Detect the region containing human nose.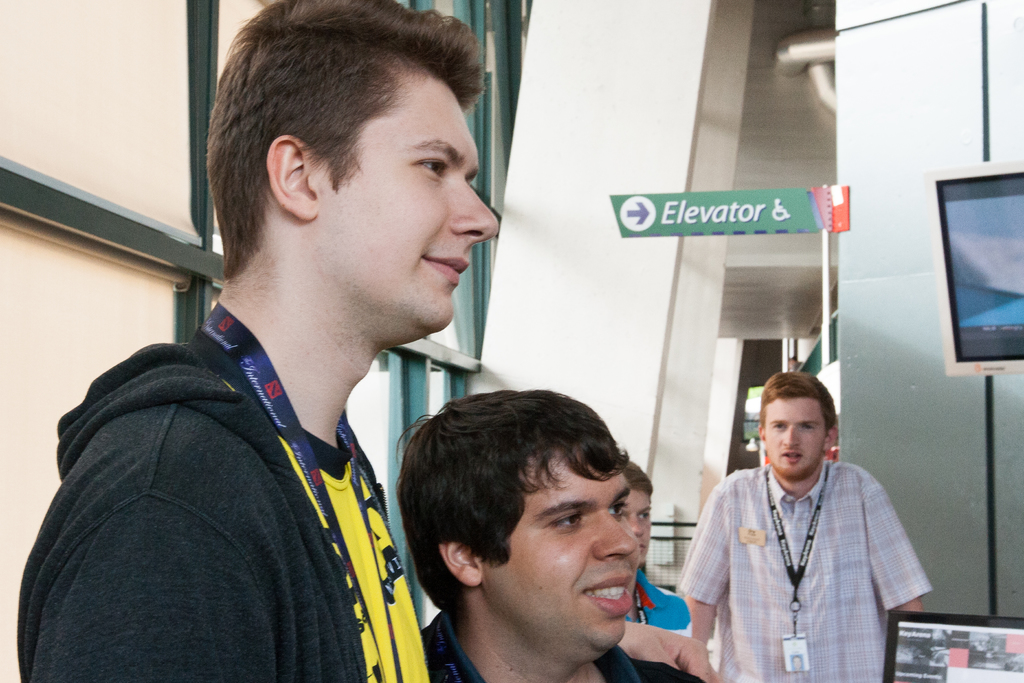
BBox(781, 422, 799, 450).
